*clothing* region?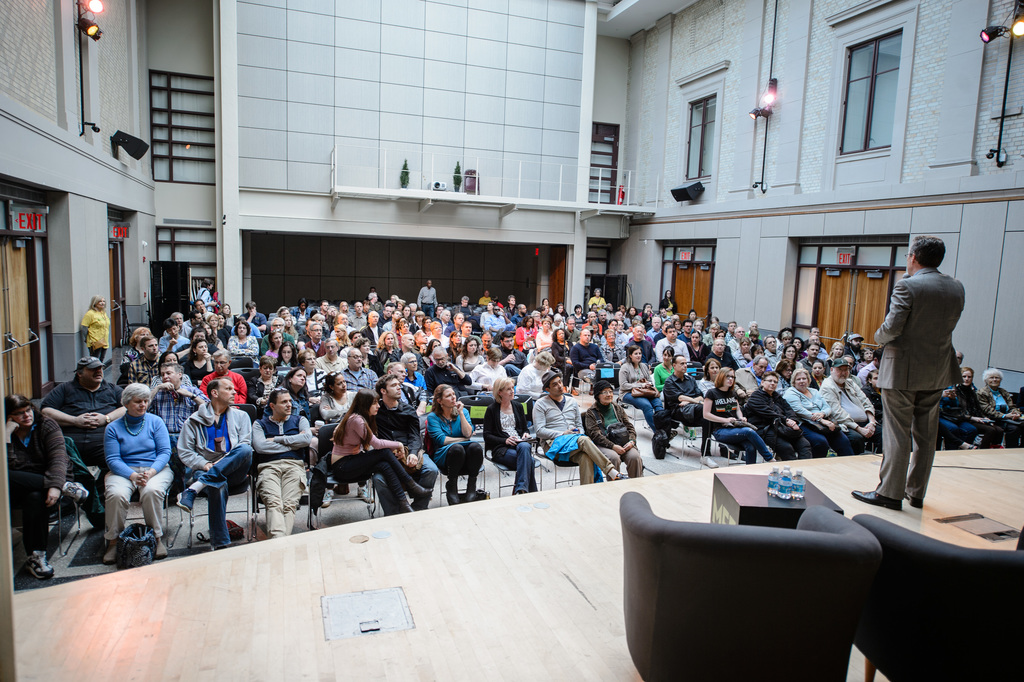
(x1=179, y1=400, x2=268, y2=547)
